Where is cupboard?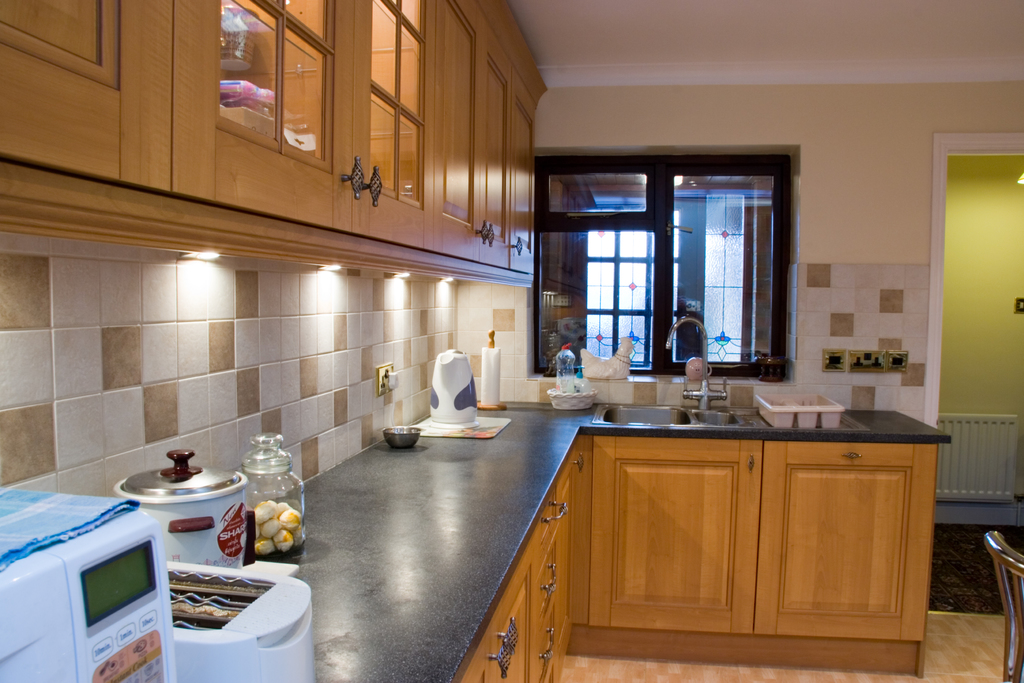
[x1=585, y1=431, x2=922, y2=636].
